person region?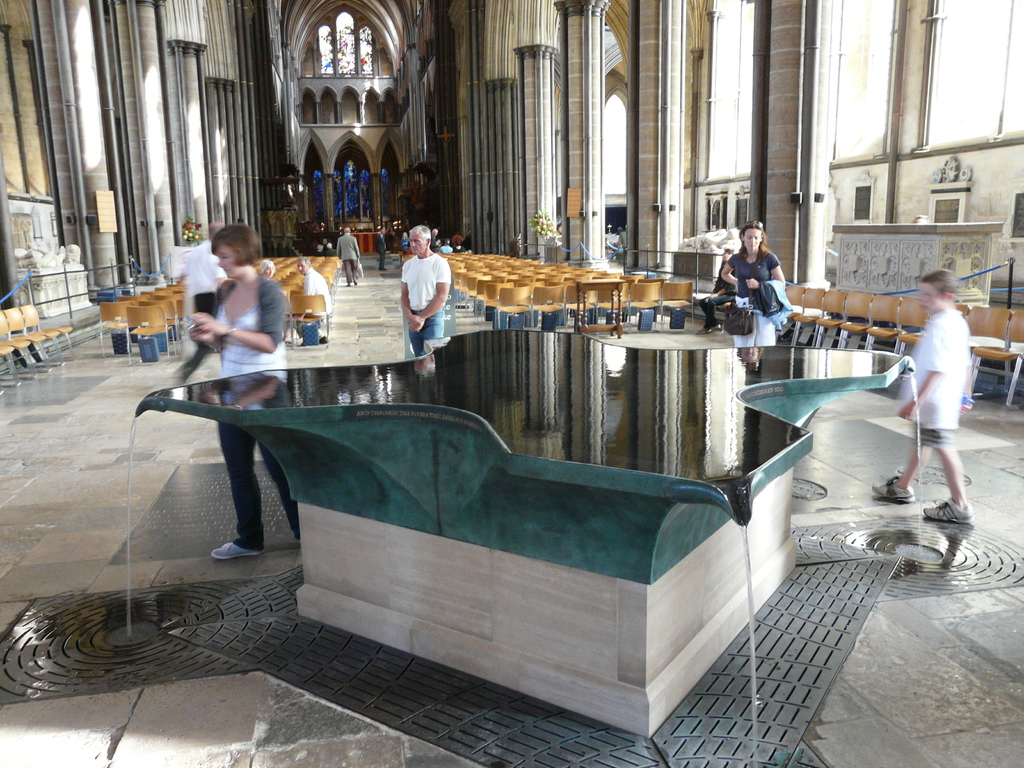
<region>259, 257, 273, 277</region>
